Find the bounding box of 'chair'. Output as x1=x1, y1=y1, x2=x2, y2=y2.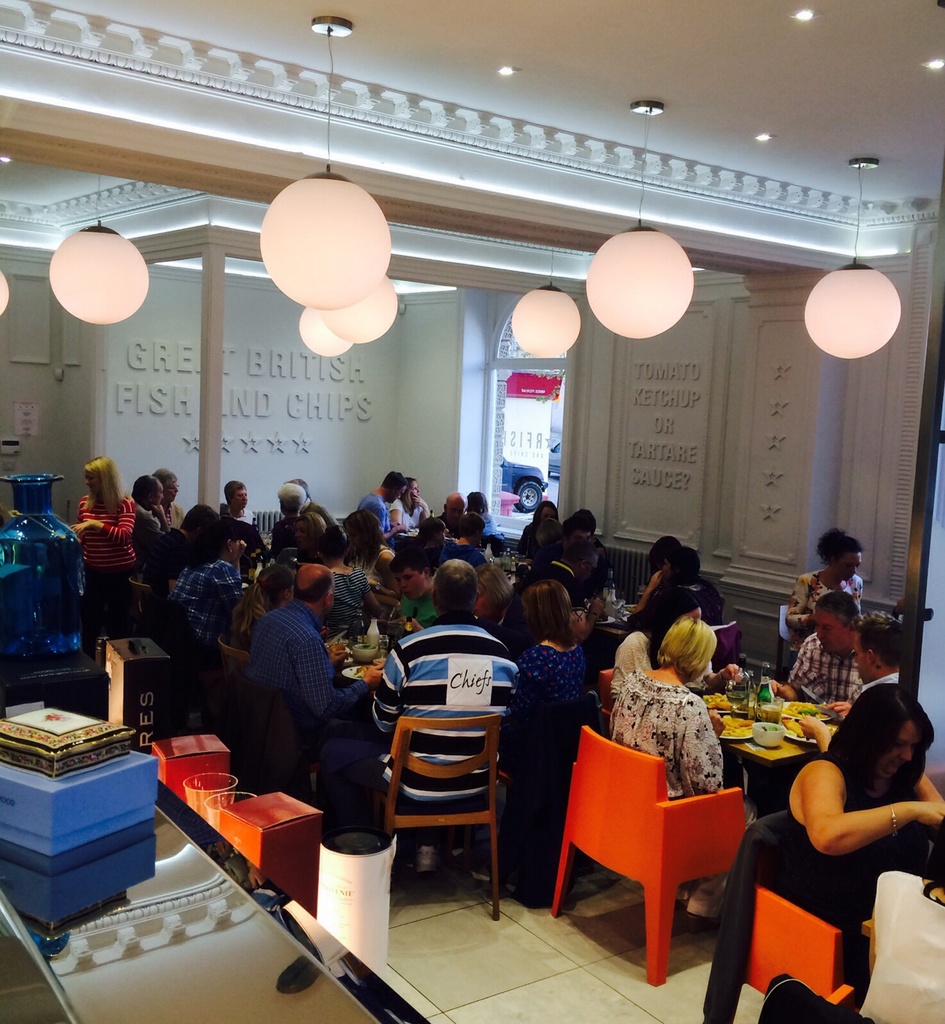
x1=708, y1=800, x2=868, y2=1003.
